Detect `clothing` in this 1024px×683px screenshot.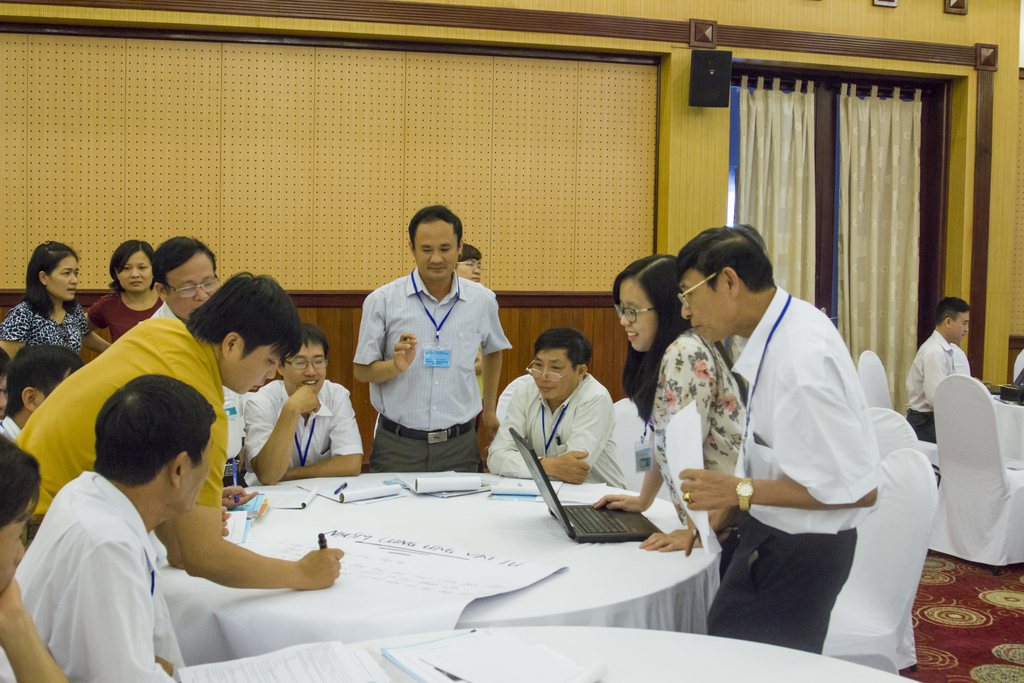
Detection: detection(705, 288, 879, 654).
